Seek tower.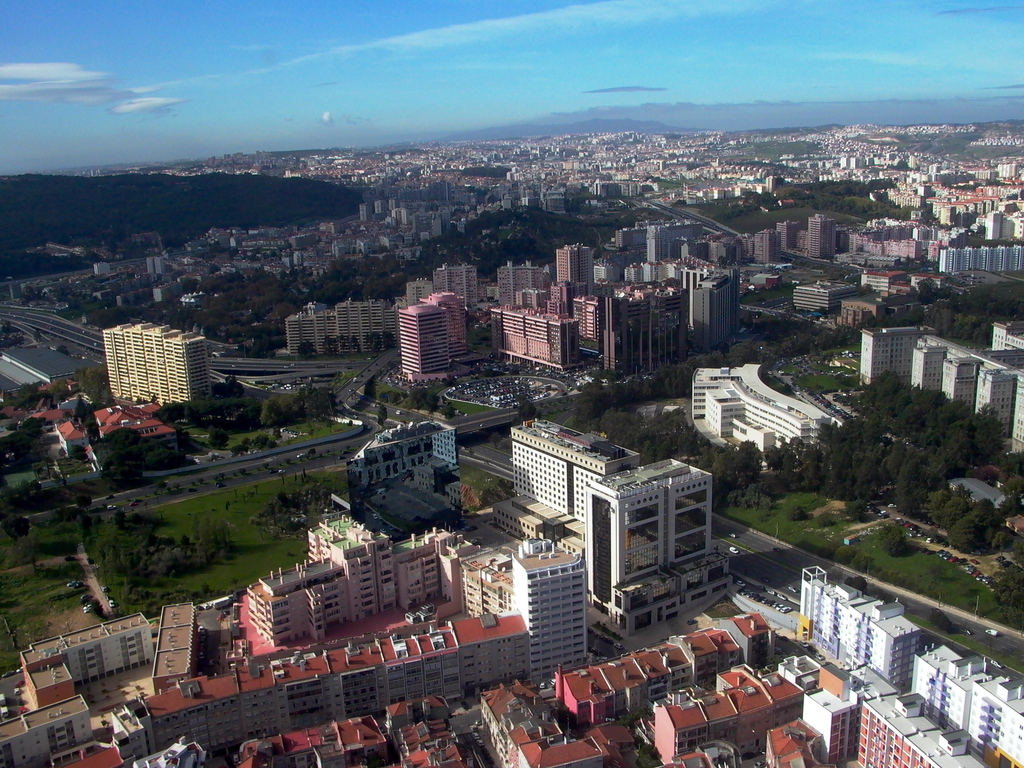
BBox(552, 239, 596, 284).
